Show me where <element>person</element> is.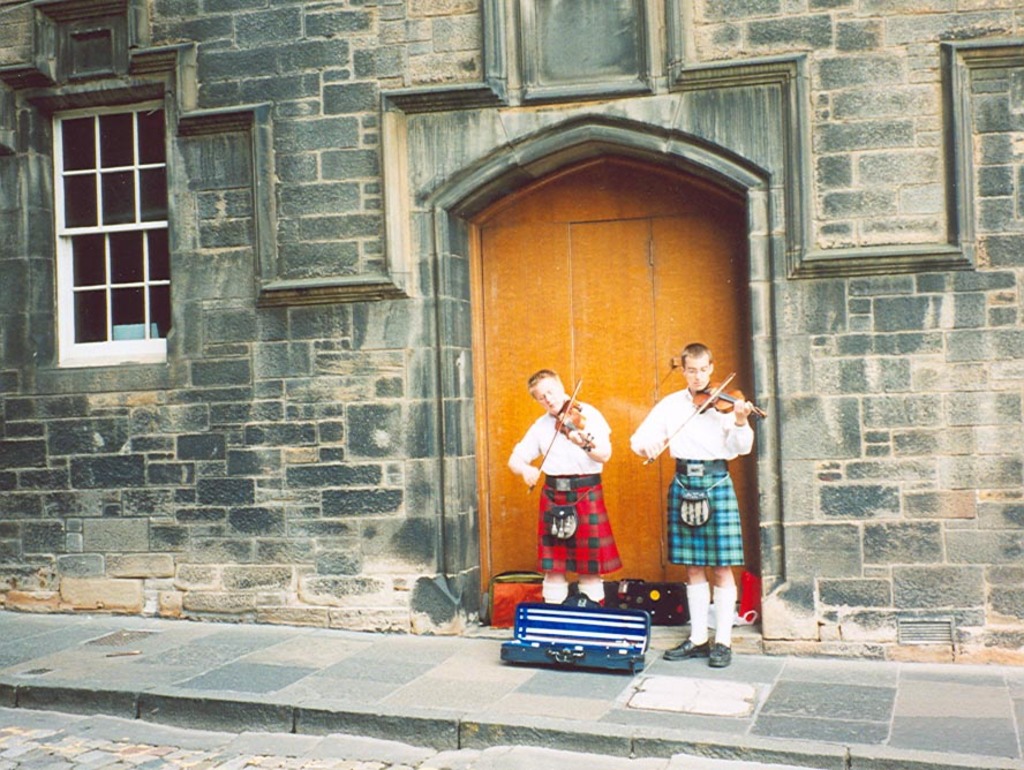
<element>person</element> is at BBox(532, 361, 615, 617).
